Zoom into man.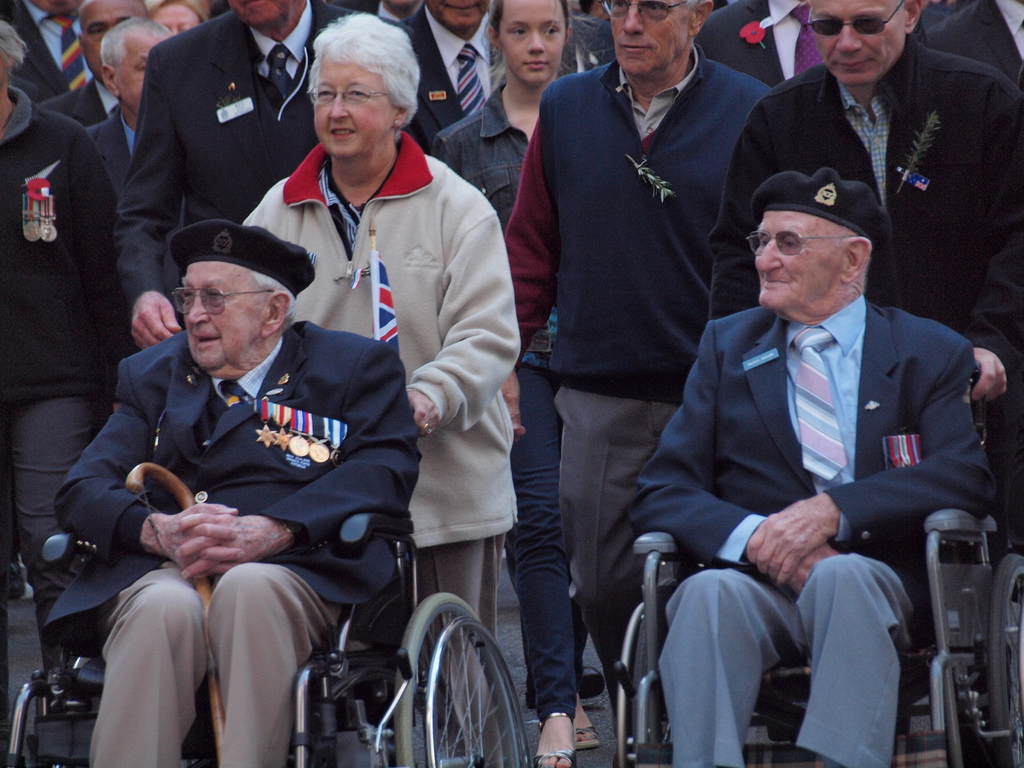
Zoom target: rect(500, 0, 772, 767).
